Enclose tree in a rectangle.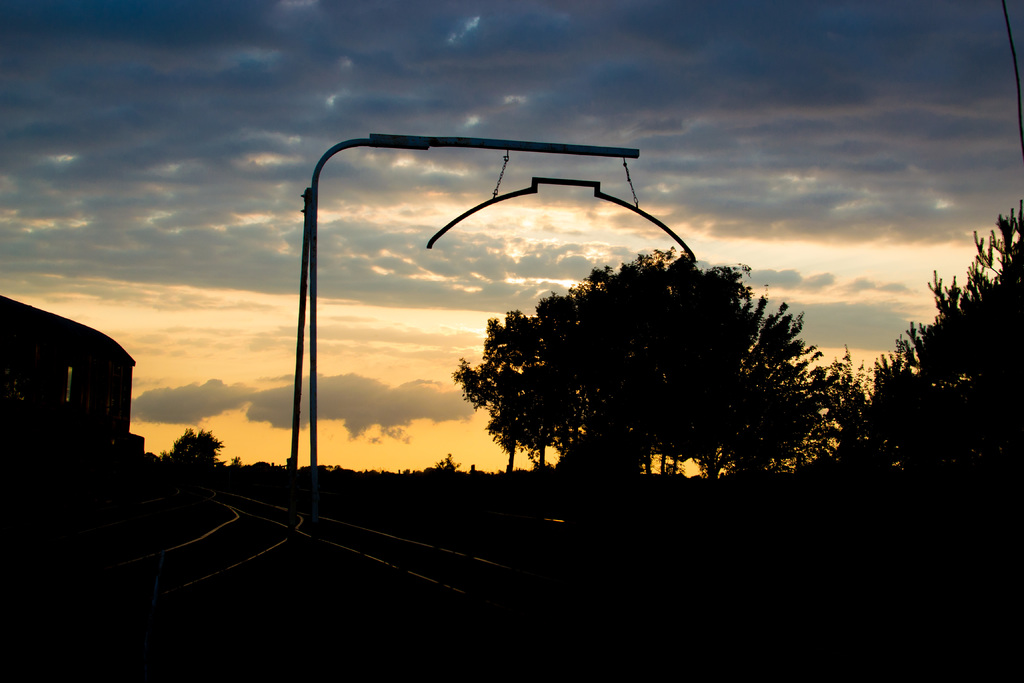
rect(157, 422, 220, 470).
